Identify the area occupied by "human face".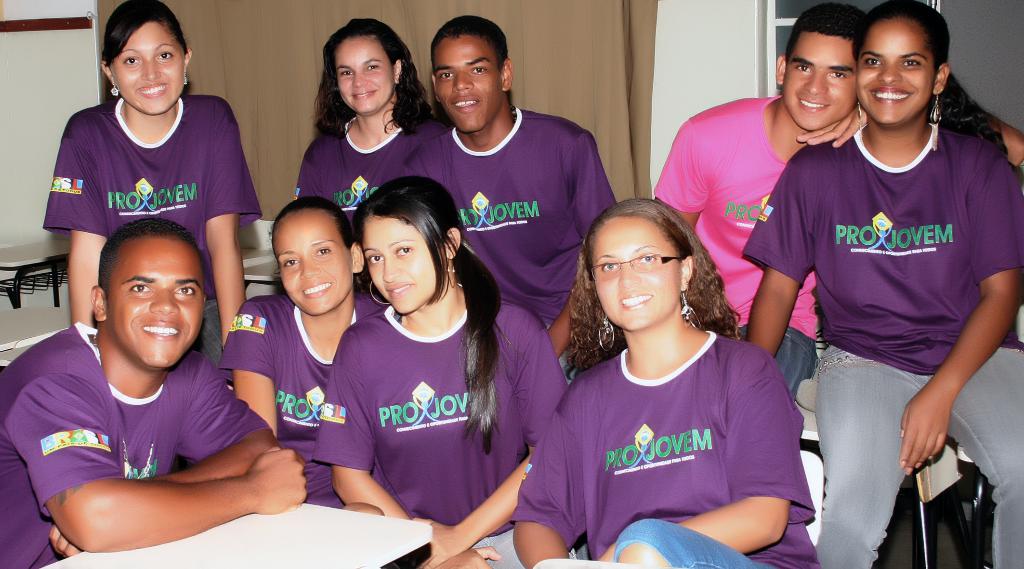
Area: box(279, 215, 351, 309).
